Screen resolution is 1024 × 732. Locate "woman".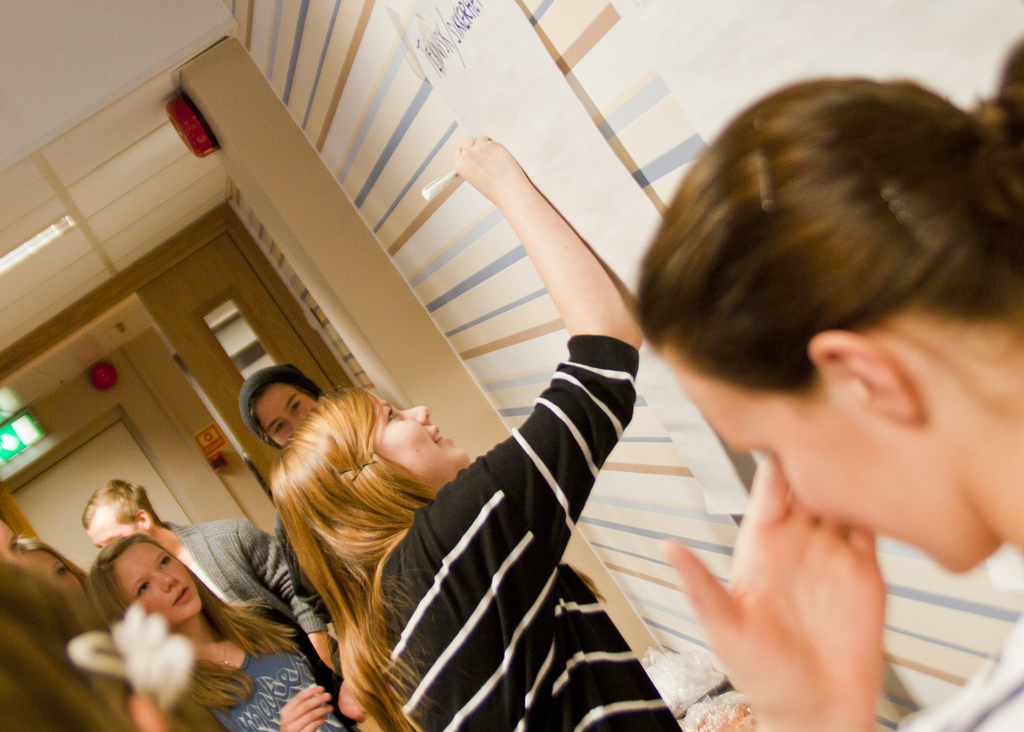
Rect(627, 72, 1023, 731).
